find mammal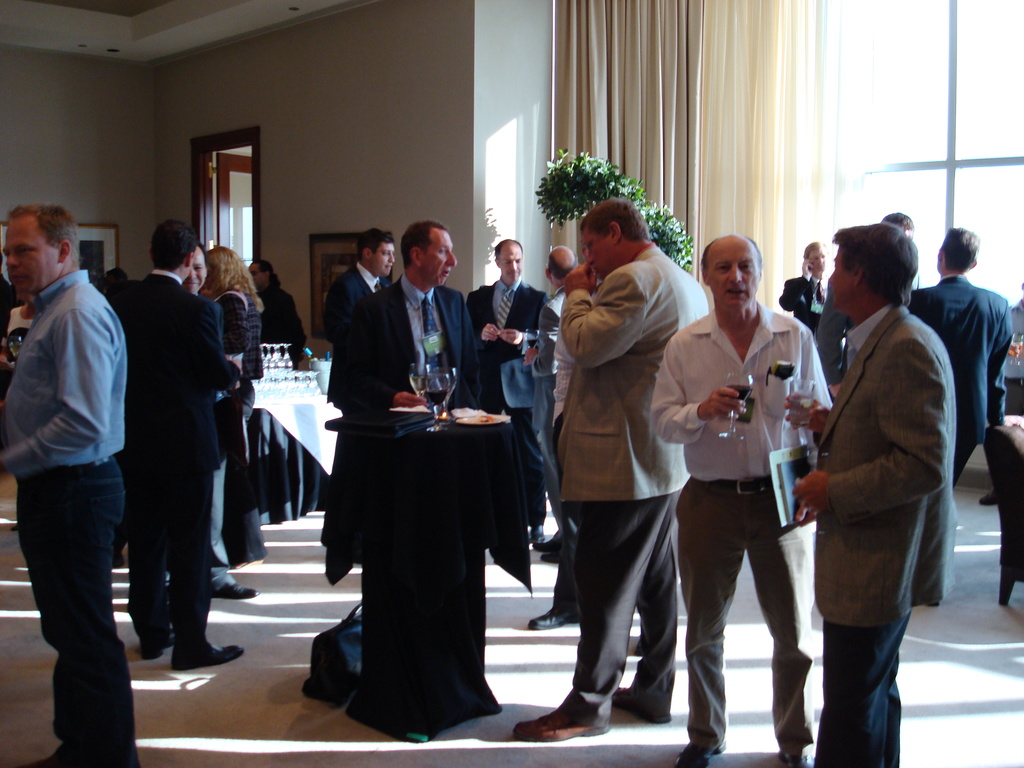
(x1=129, y1=221, x2=248, y2=668)
